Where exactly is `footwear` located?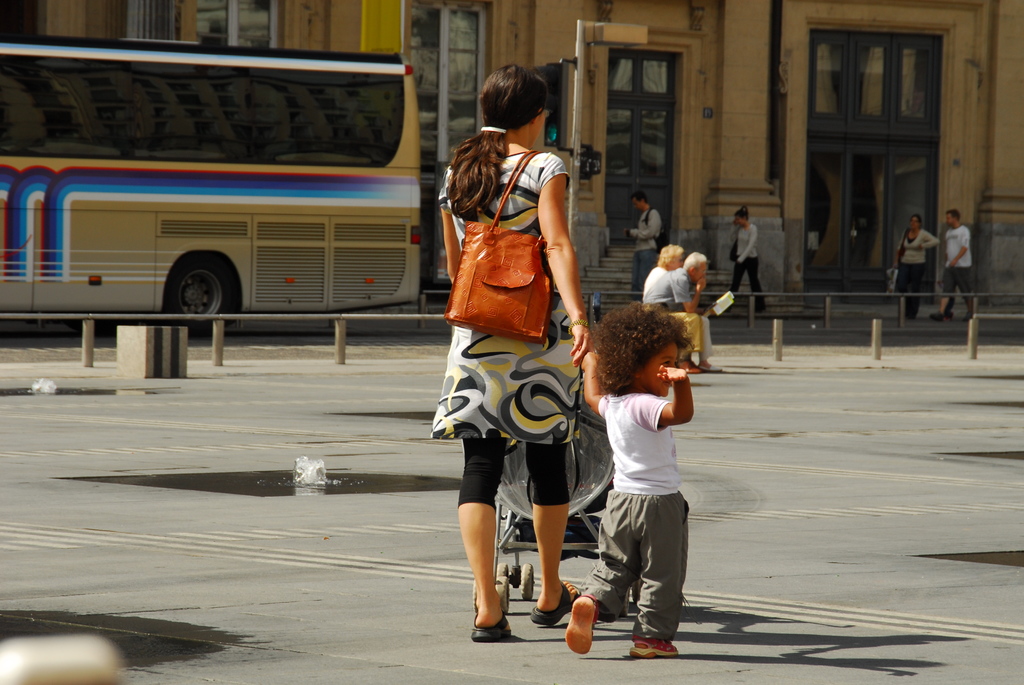
Its bounding box is rect(633, 632, 679, 658).
